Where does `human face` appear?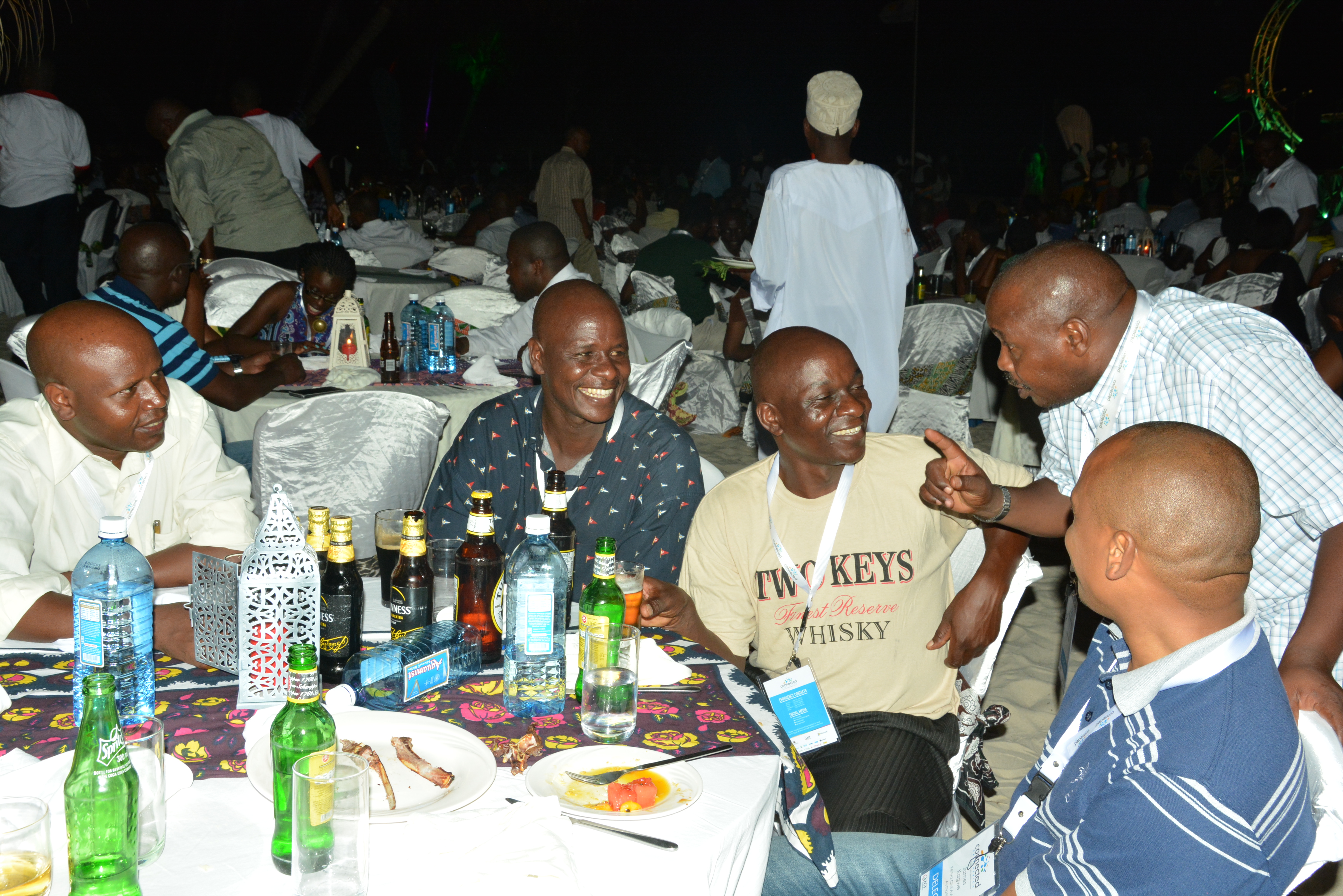
Appears at left=93, top=81, right=102, bottom=93.
